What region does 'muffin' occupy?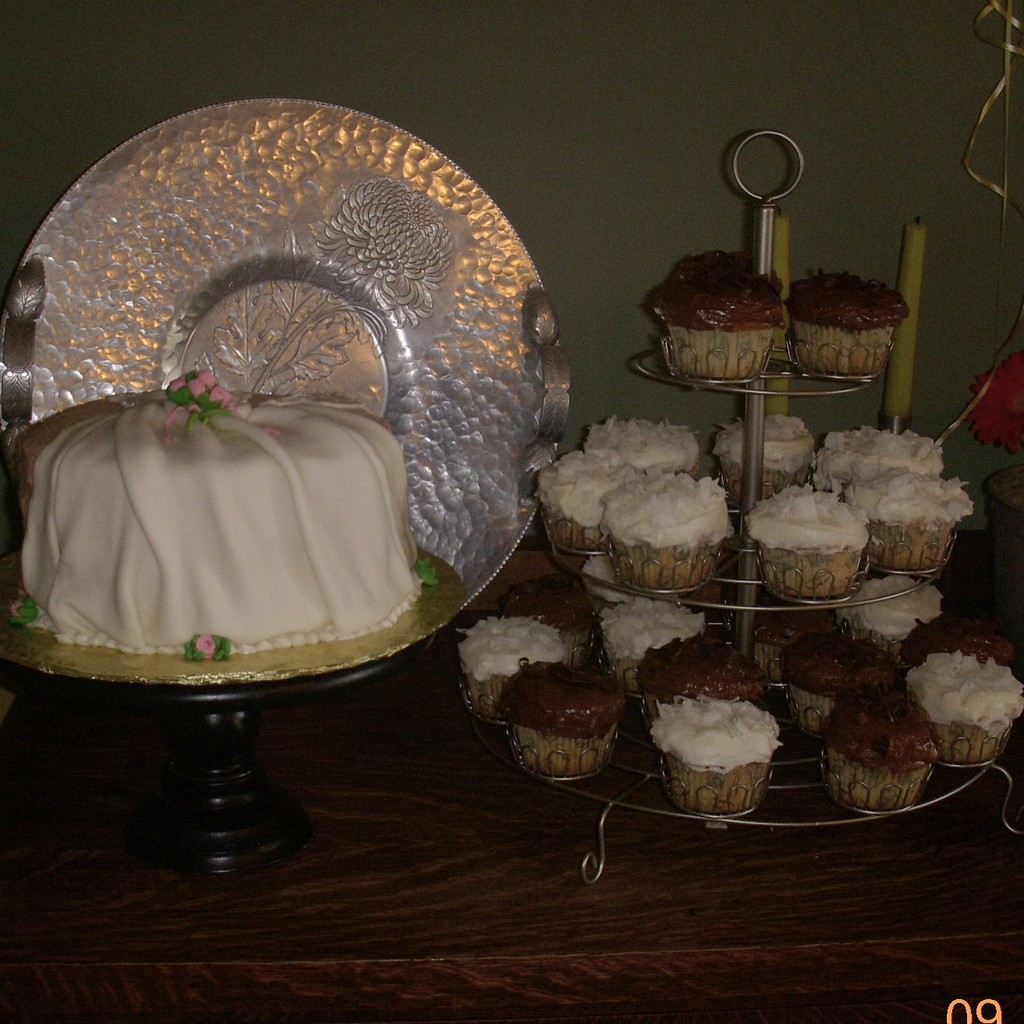
bbox=(494, 659, 627, 778).
